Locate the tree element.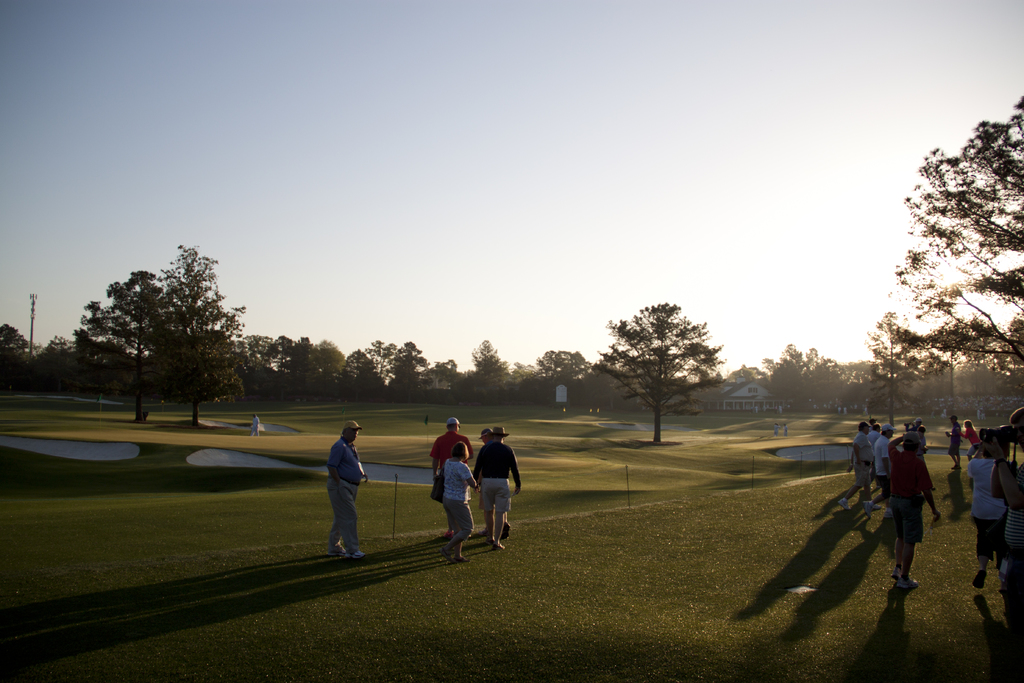
Element bbox: [594,300,724,442].
